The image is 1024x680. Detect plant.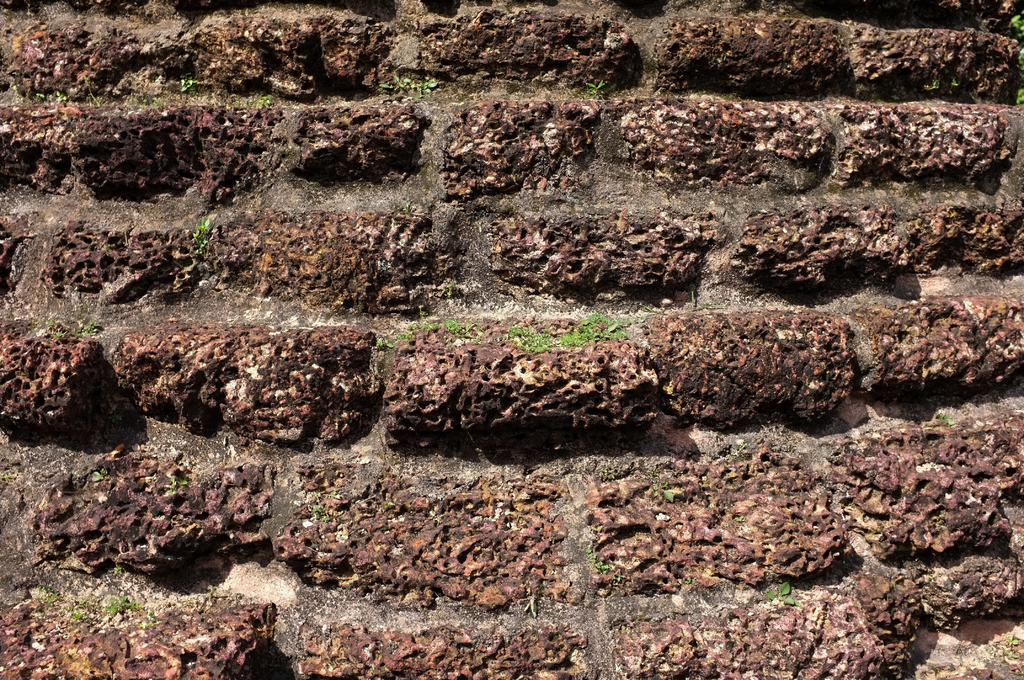
Detection: 736 441 747 455.
